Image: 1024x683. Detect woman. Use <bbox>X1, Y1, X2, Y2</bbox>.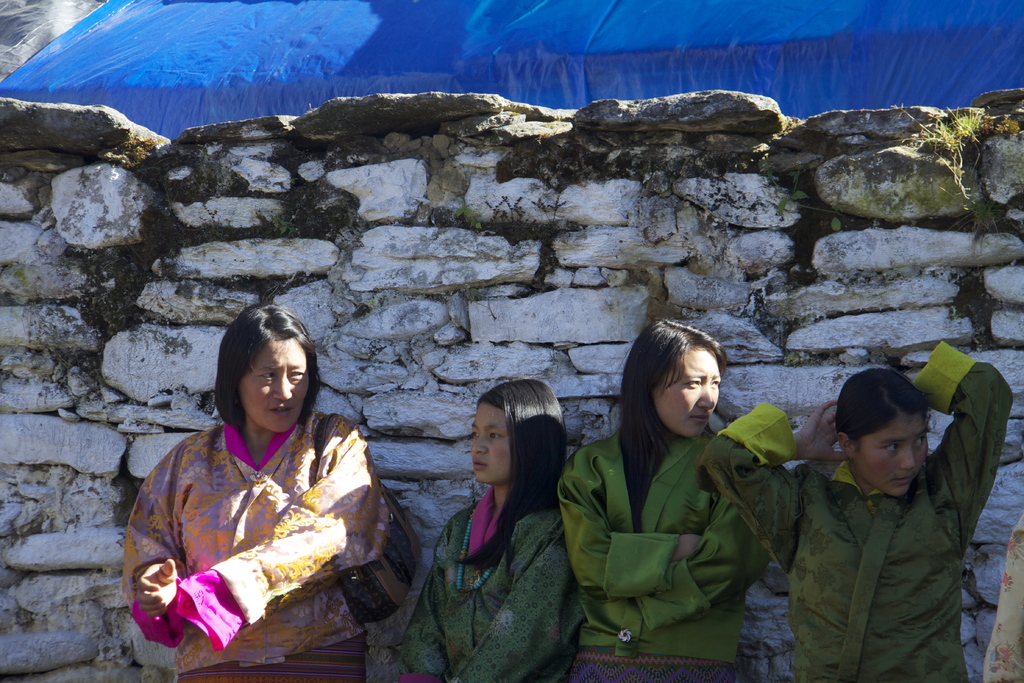
<bbox>553, 322, 772, 682</bbox>.
